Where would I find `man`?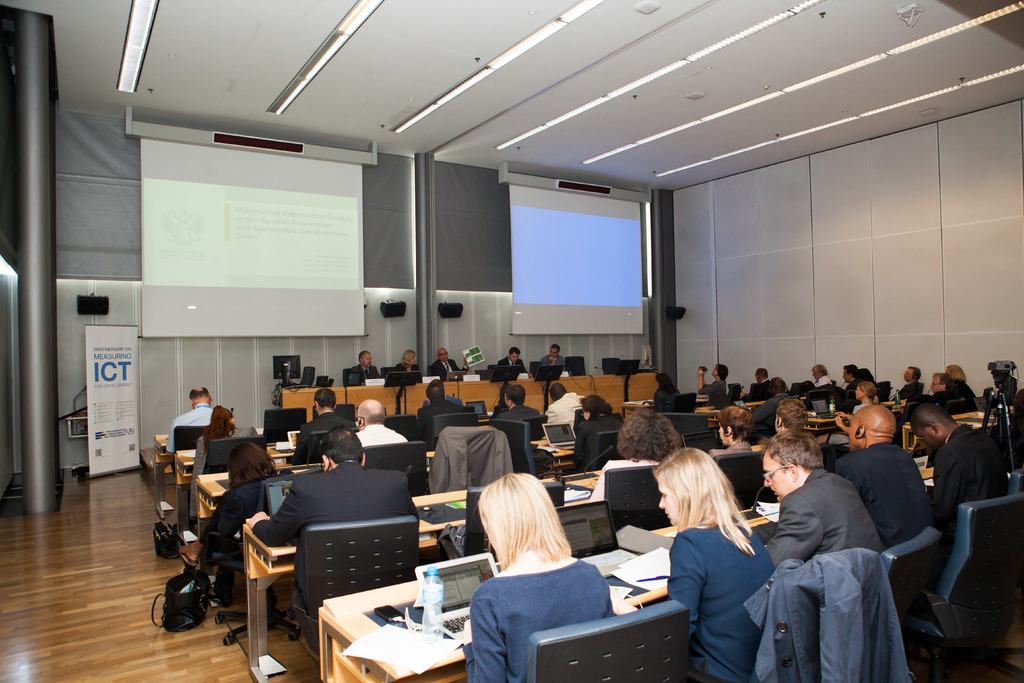
At [540, 340, 566, 373].
